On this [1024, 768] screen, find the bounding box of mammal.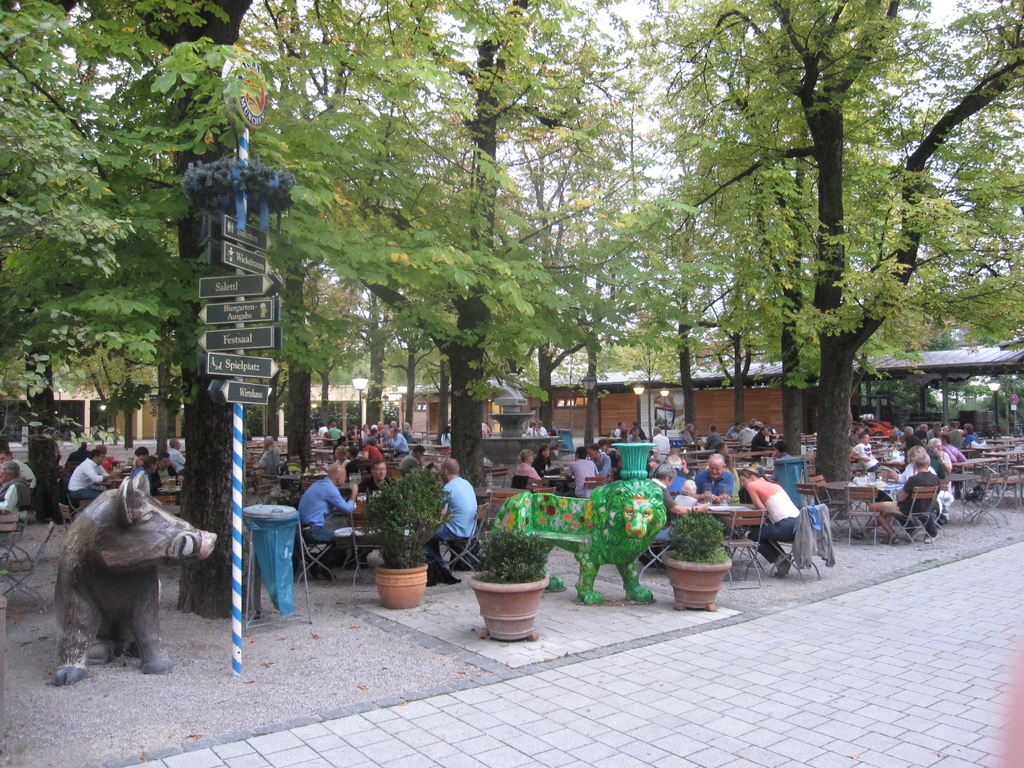
Bounding box: locate(852, 430, 874, 472).
